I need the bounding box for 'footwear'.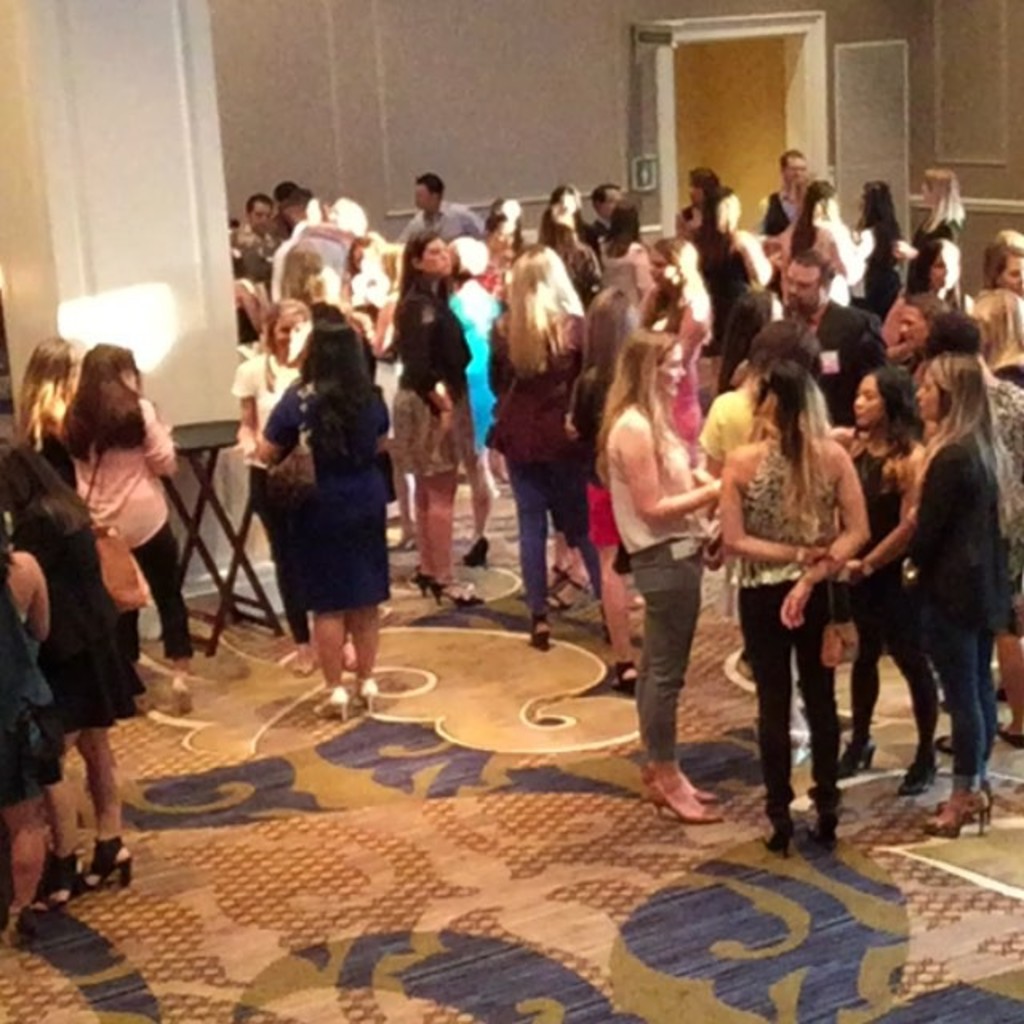
Here it is: region(462, 541, 488, 570).
